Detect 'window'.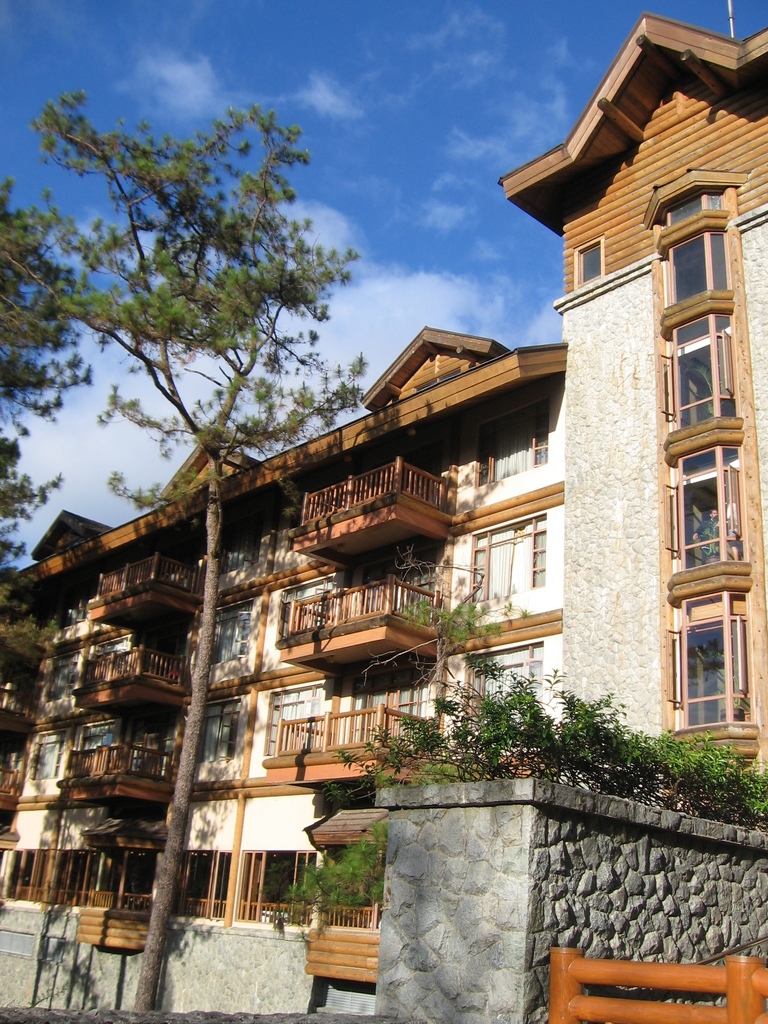
Detected at select_region(666, 449, 744, 579).
